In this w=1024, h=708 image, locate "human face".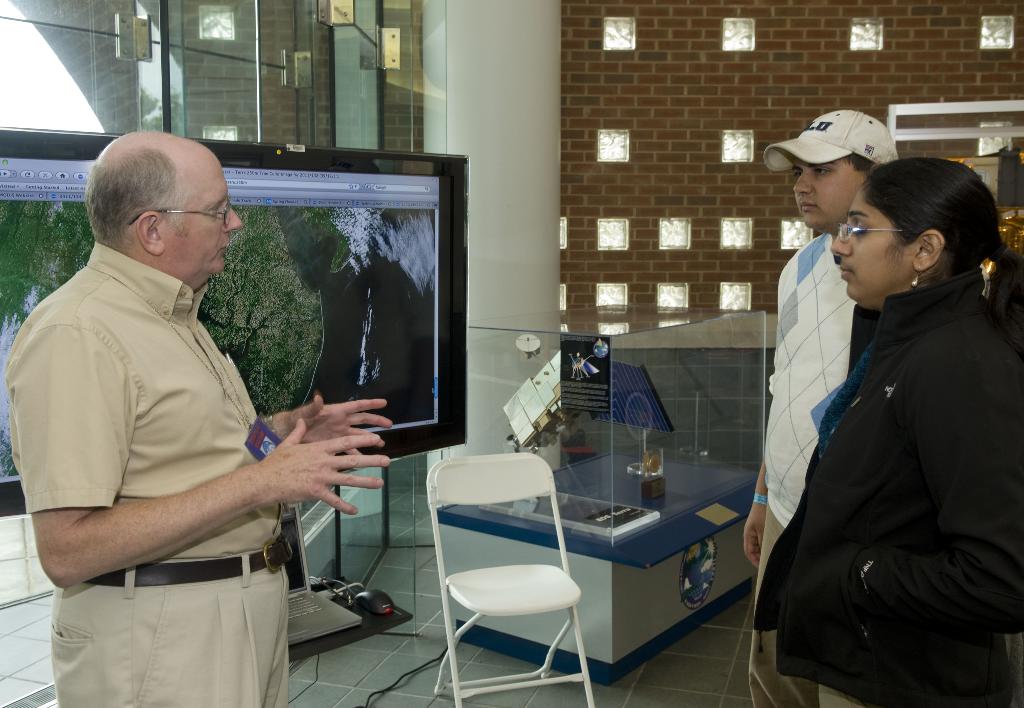
Bounding box: (792,156,861,232).
